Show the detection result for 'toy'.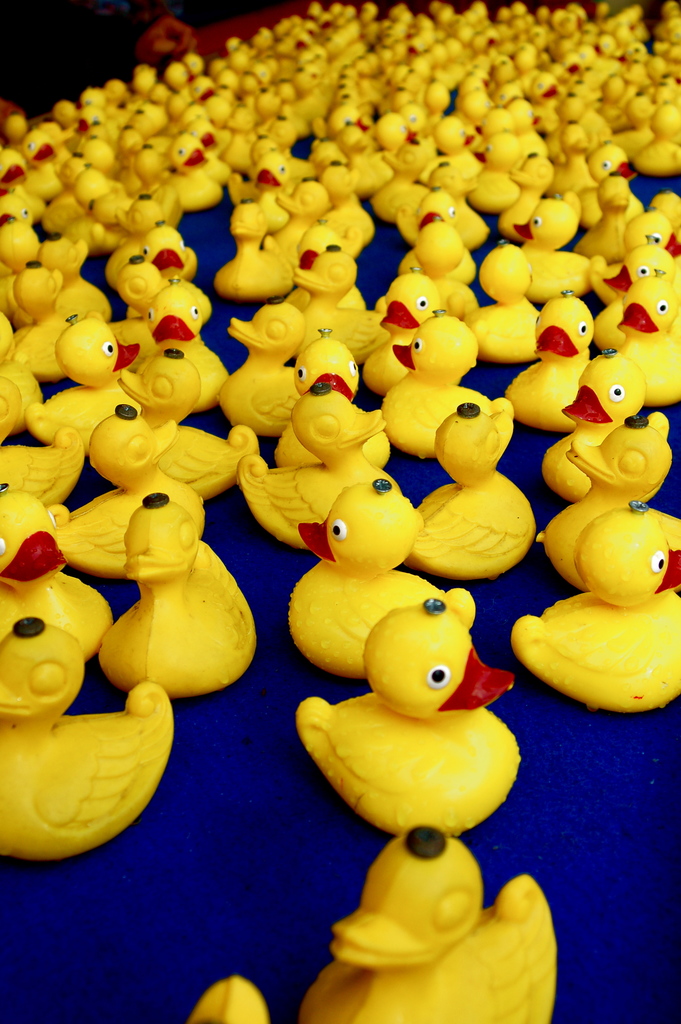
[left=650, top=179, right=680, bottom=245].
